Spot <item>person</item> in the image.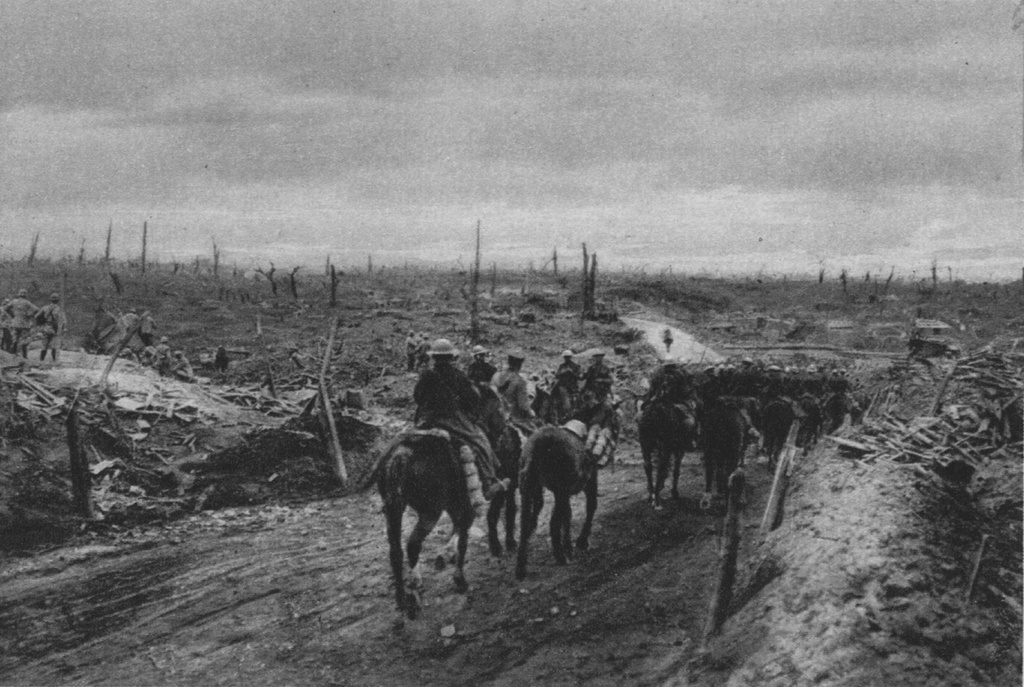
<item>person</item> found at box(553, 352, 579, 392).
